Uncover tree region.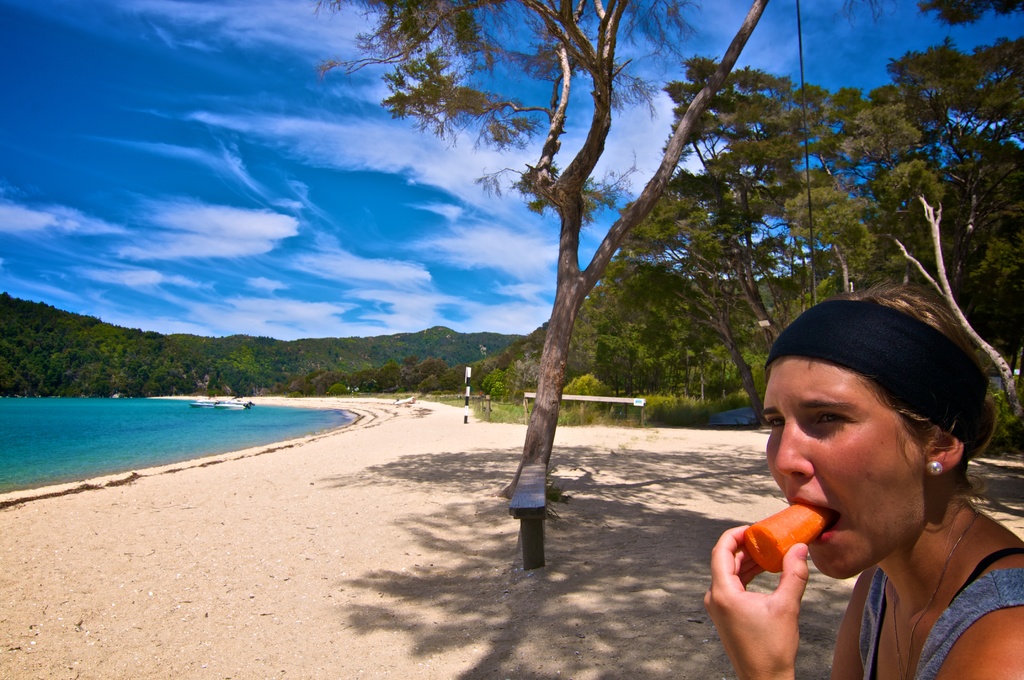
Uncovered: [left=318, top=0, right=766, bottom=567].
